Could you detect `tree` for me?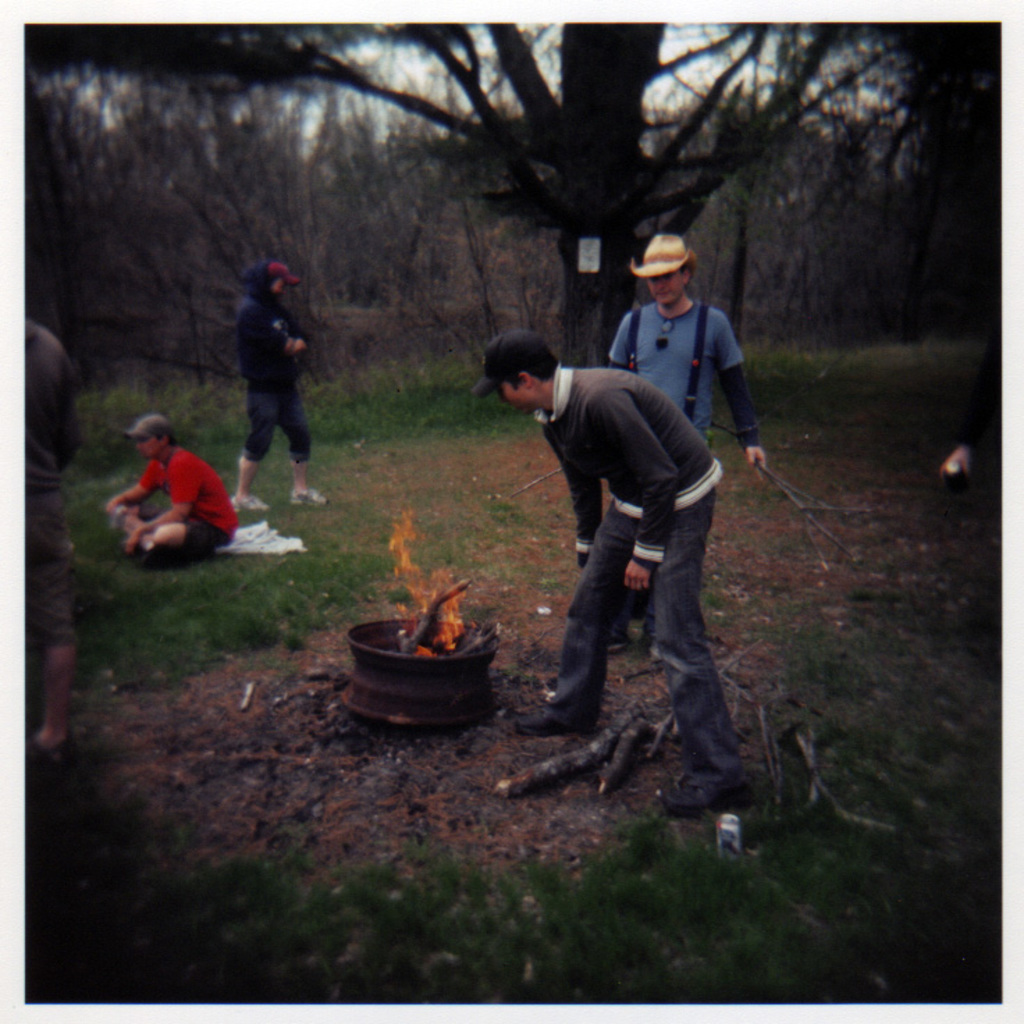
Detection result: {"x1": 33, "y1": 10, "x2": 910, "y2": 373}.
